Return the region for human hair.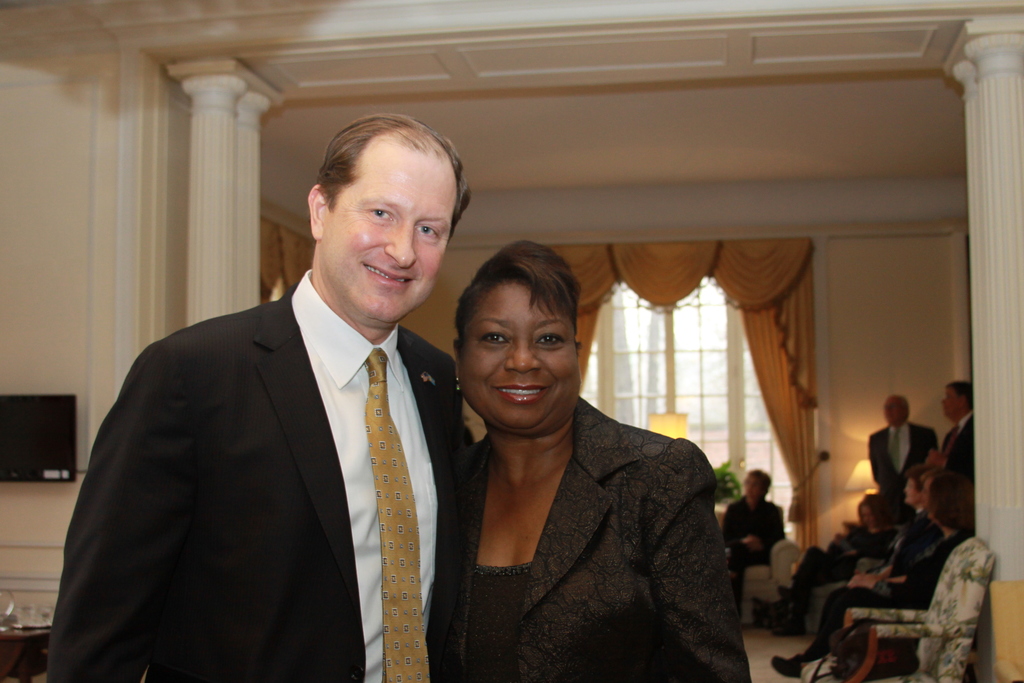
[left=750, top=469, right=771, bottom=495].
